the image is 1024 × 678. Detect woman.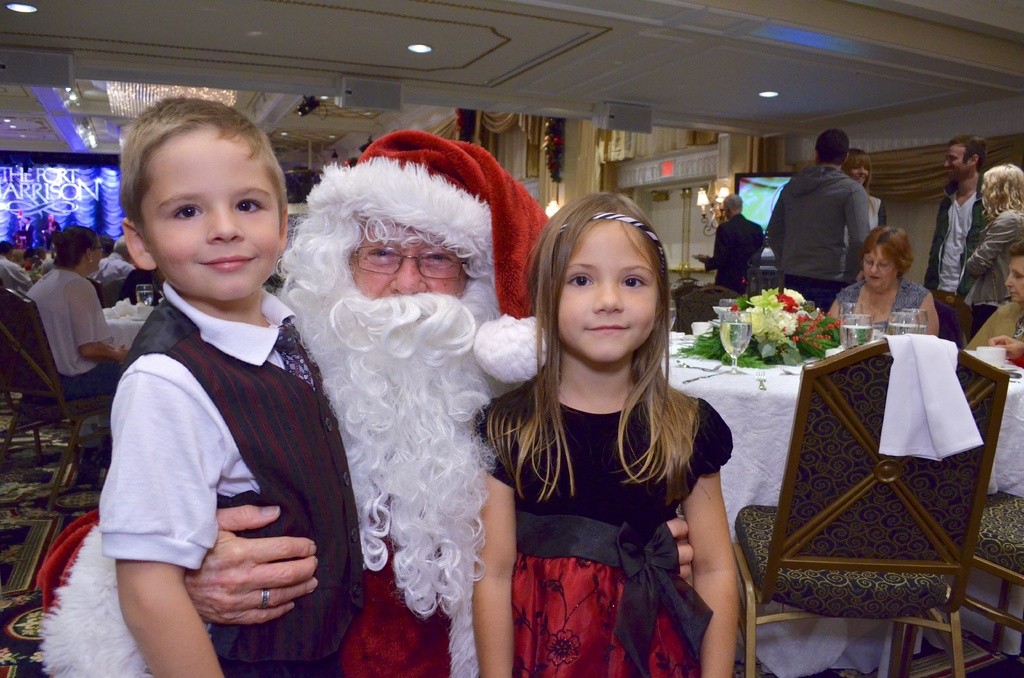
Detection: locate(948, 160, 1023, 346).
